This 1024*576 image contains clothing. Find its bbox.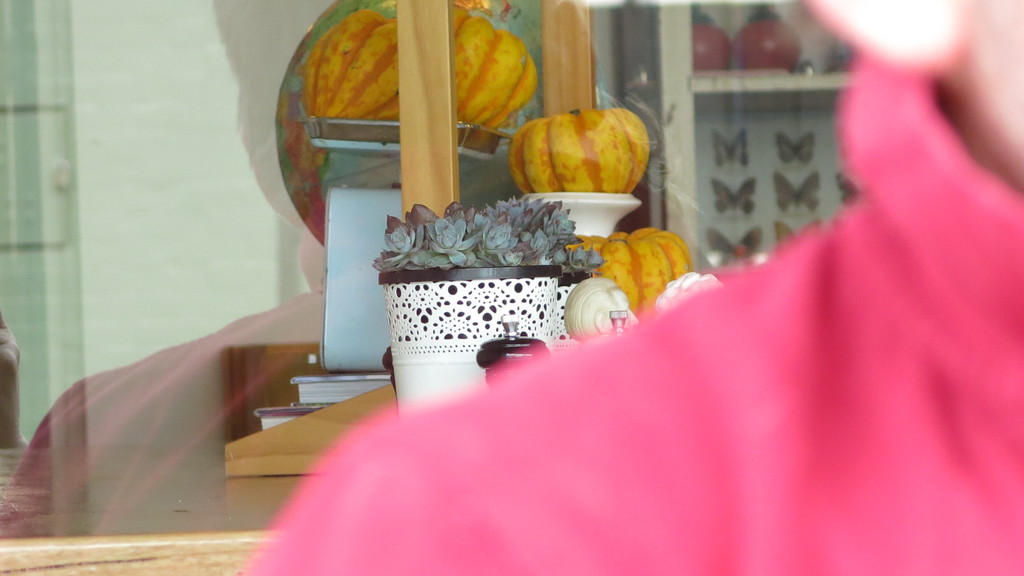
[252, 44, 1023, 575].
